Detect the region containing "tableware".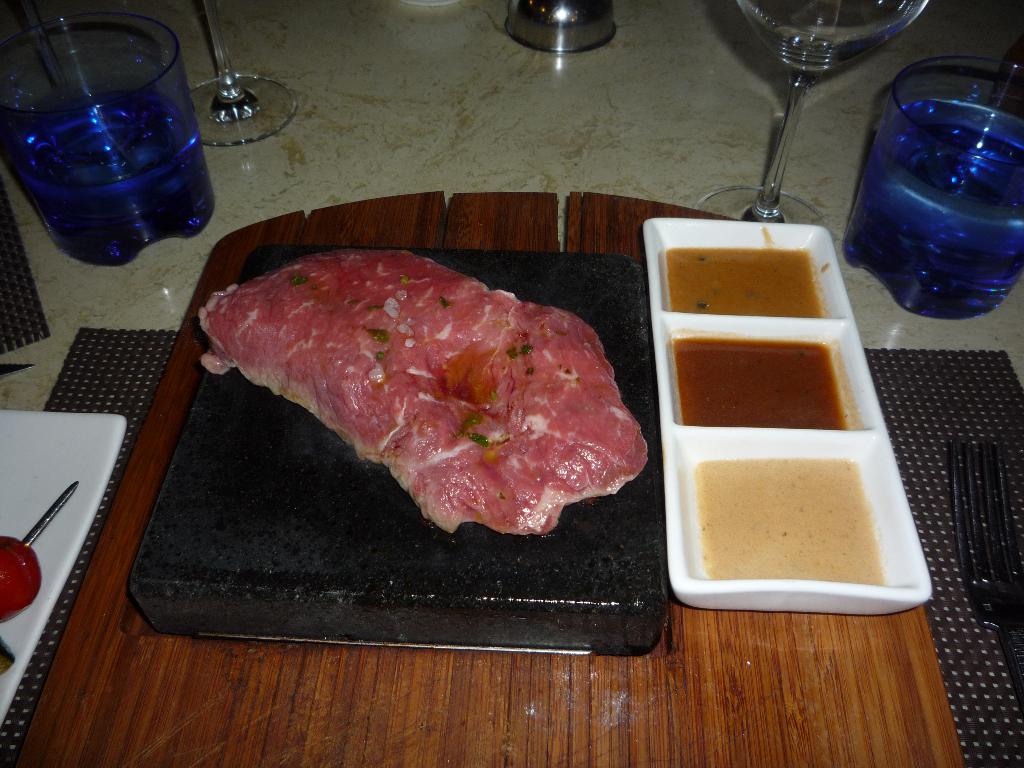
[x1=845, y1=51, x2=1023, y2=314].
